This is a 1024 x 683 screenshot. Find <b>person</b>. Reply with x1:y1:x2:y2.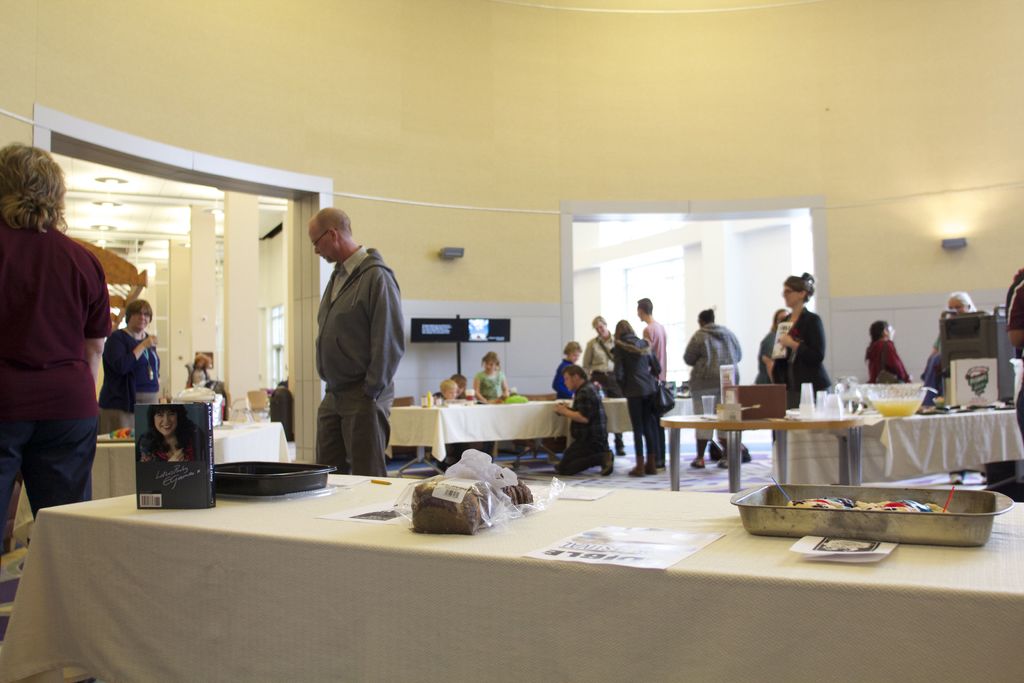
922:286:979:486.
